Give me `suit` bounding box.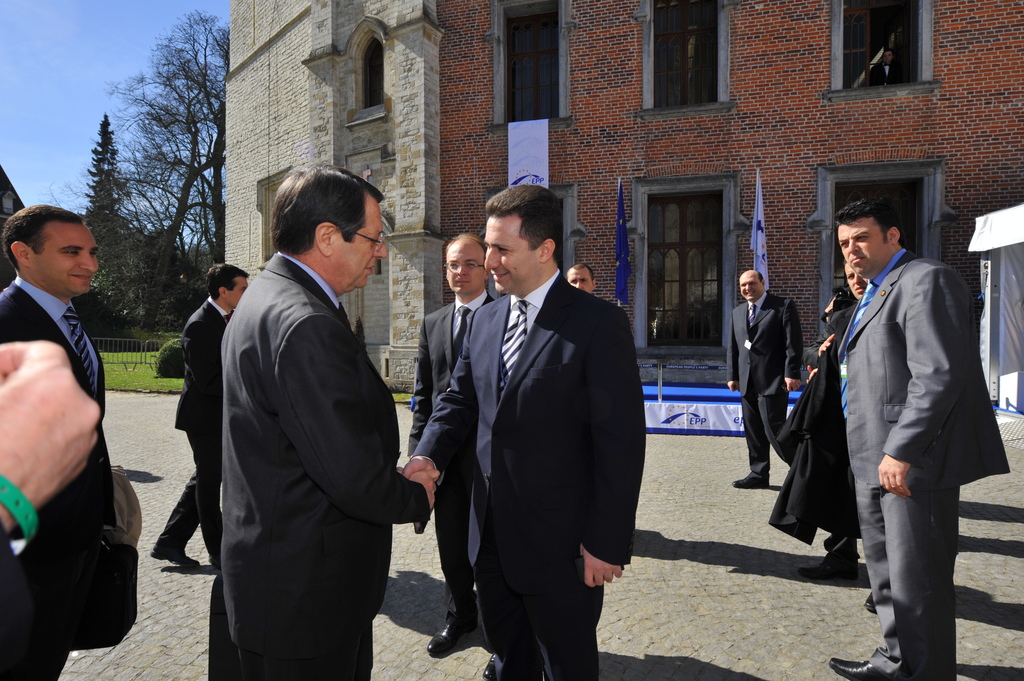
413:271:648:680.
